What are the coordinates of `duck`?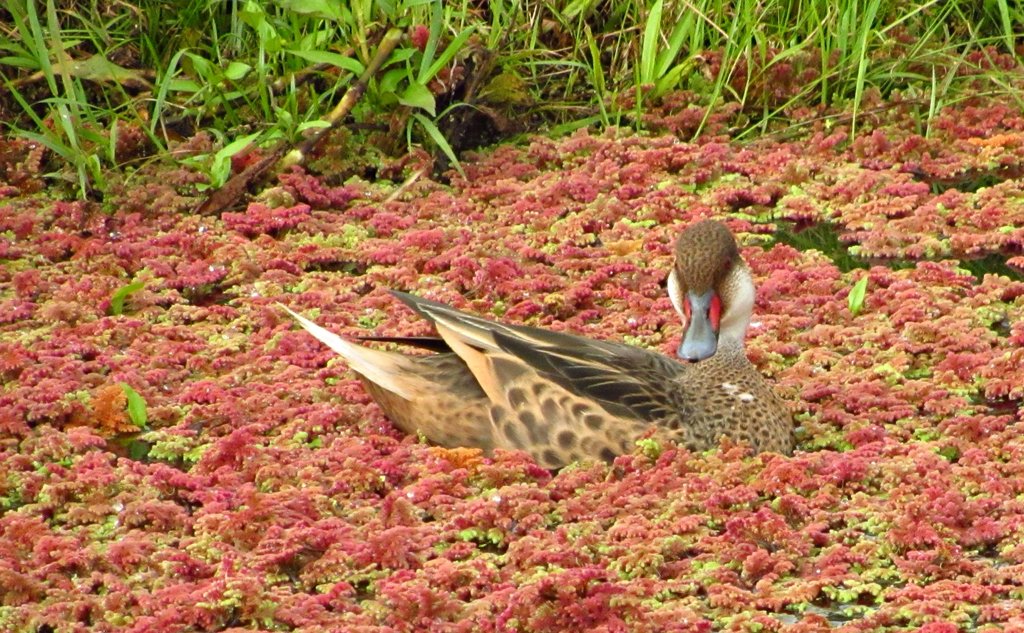
301,228,797,486.
